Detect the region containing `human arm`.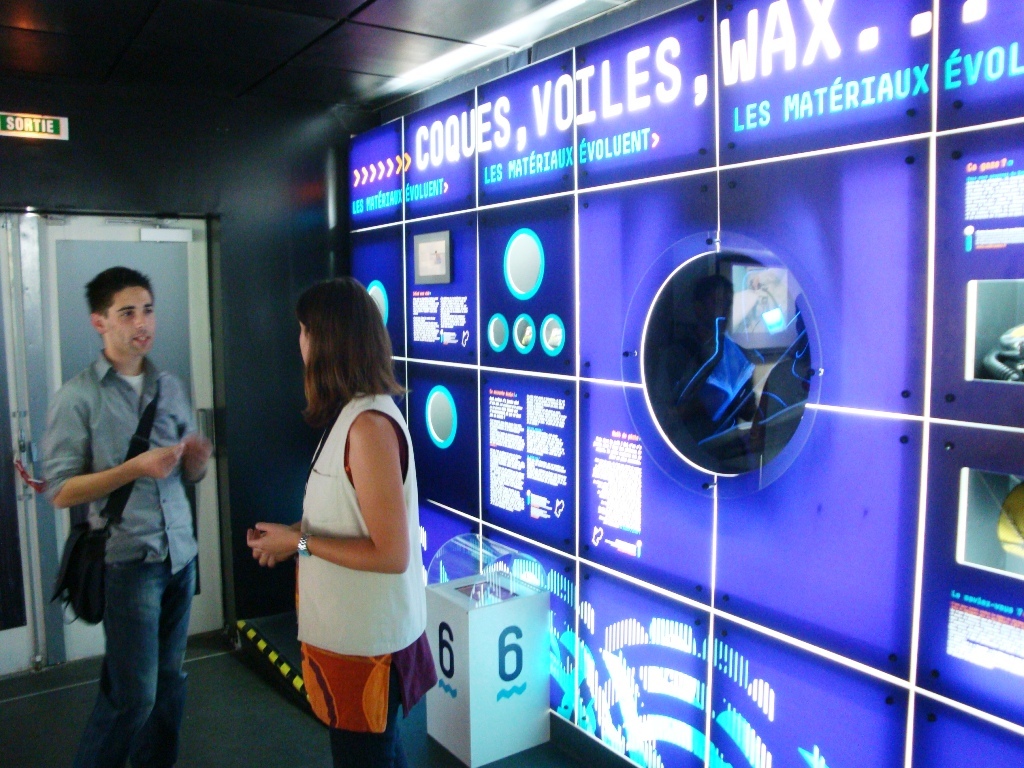
(43, 381, 186, 511).
